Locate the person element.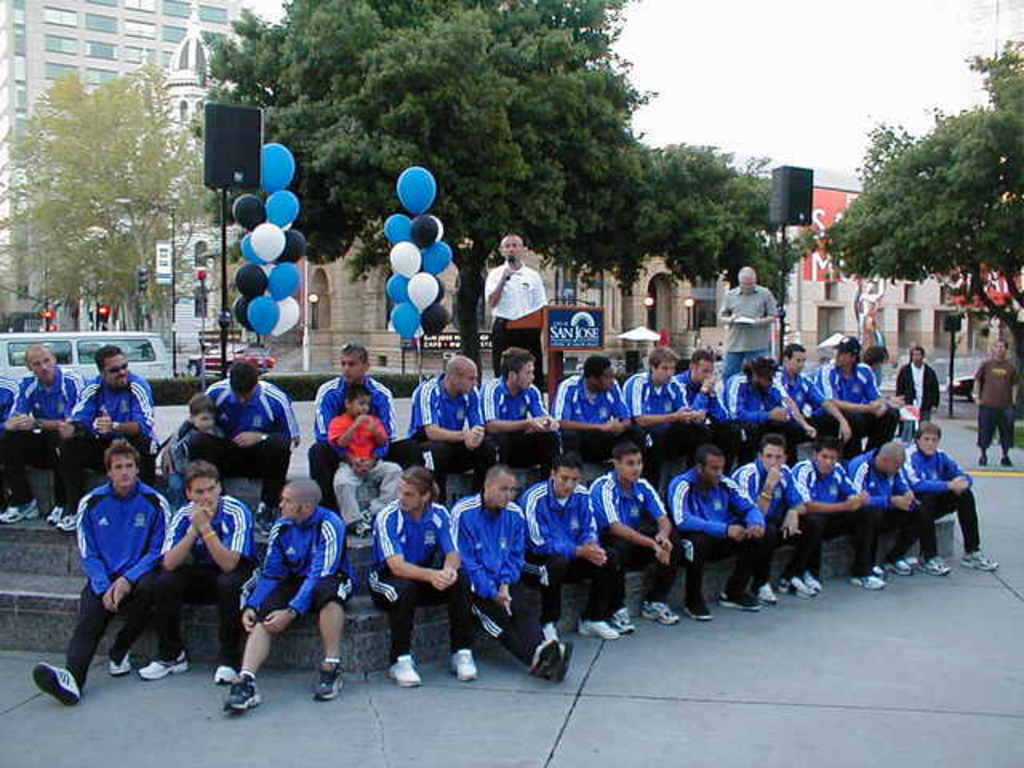
Element bbox: Rect(410, 355, 501, 499).
